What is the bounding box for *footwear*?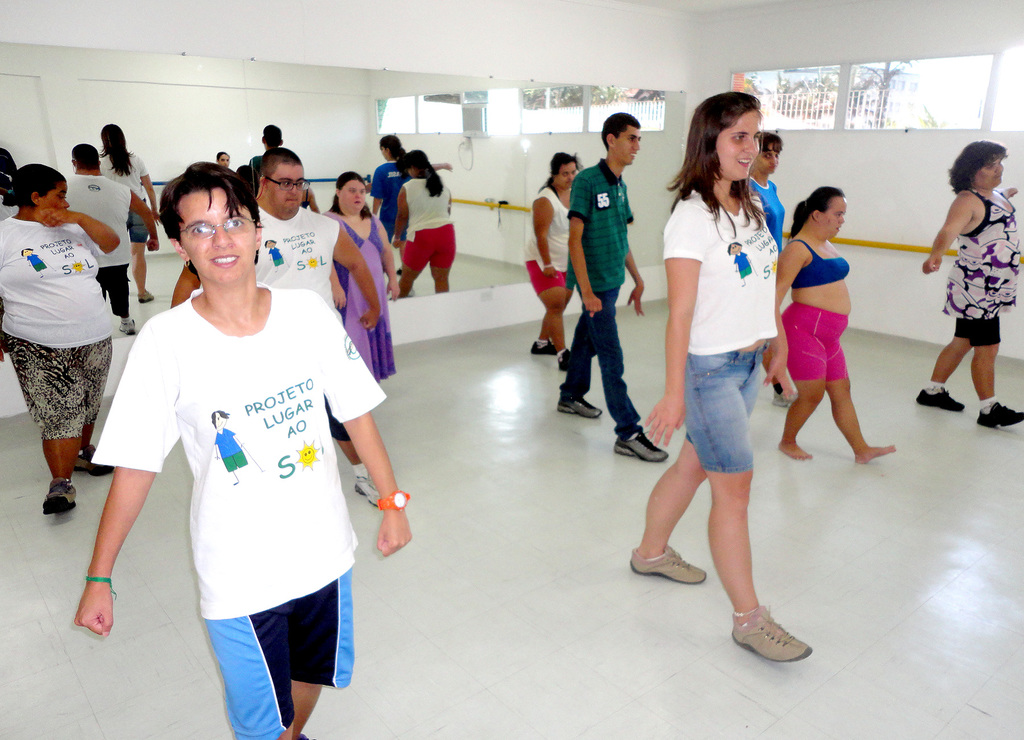
[39, 475, 77, 508].
